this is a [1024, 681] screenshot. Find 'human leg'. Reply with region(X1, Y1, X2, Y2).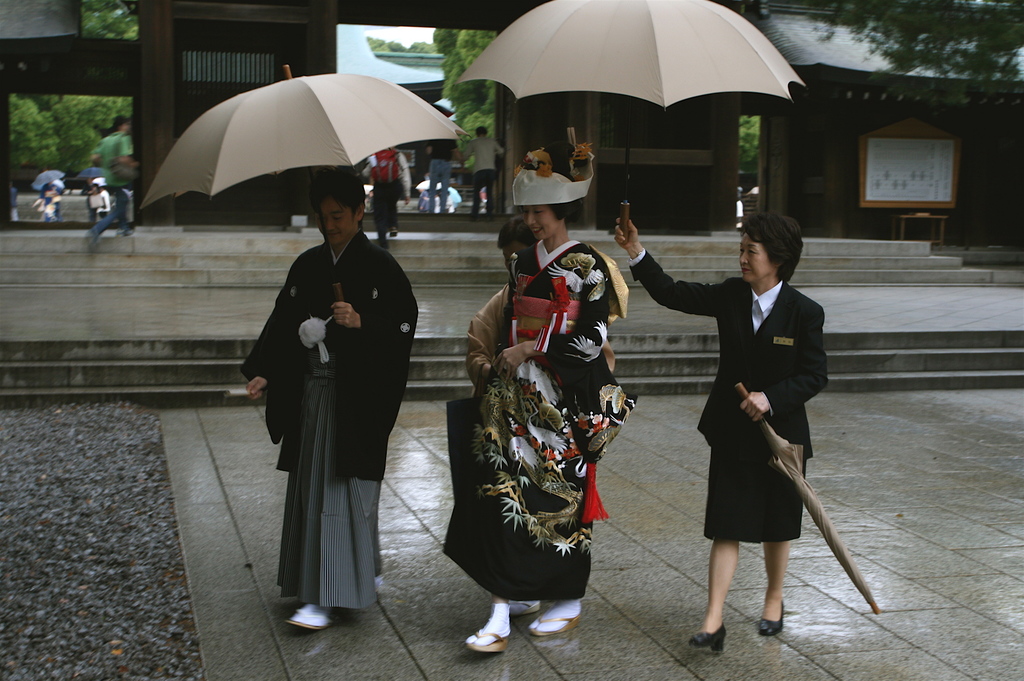
region(428, 158, 438, 212).
